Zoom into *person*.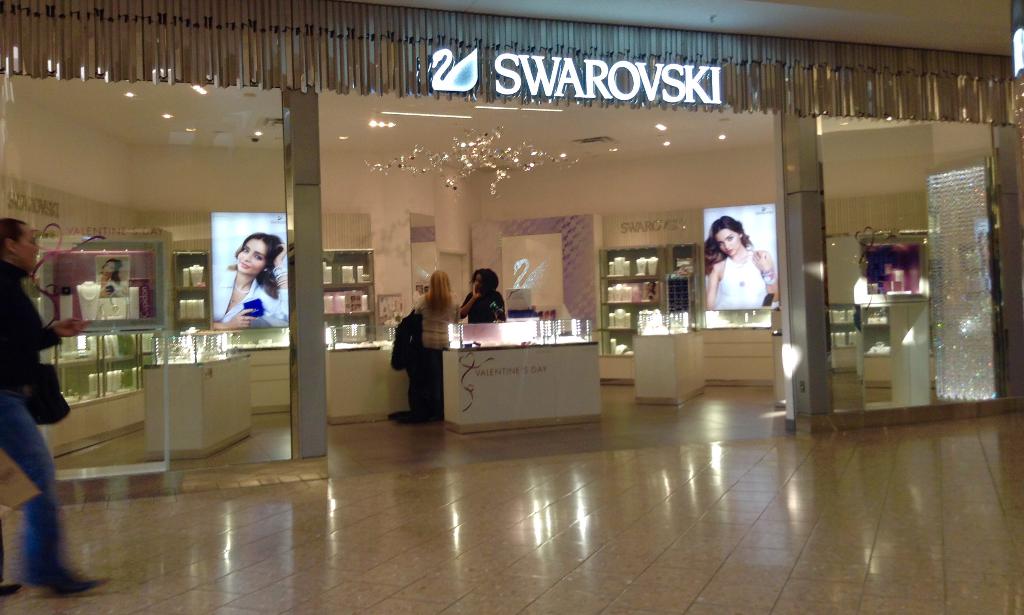
Zoom target: x1=461, y1=265, x2=503, y2=322.
